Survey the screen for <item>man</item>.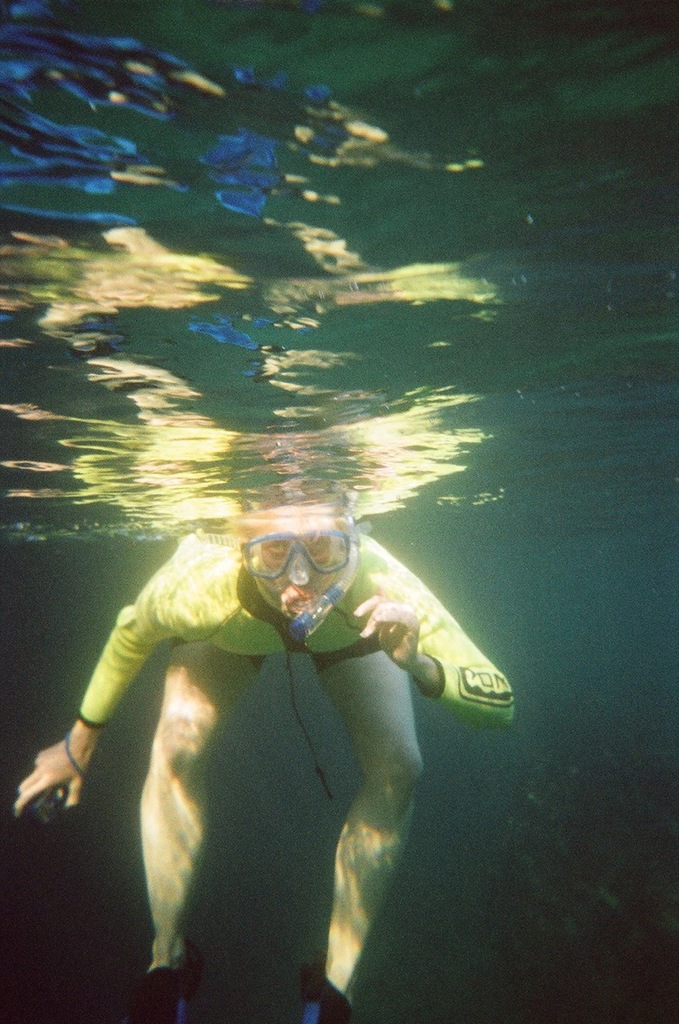
Survey found: x1=0 y1=415 x2=533 y2=998.
